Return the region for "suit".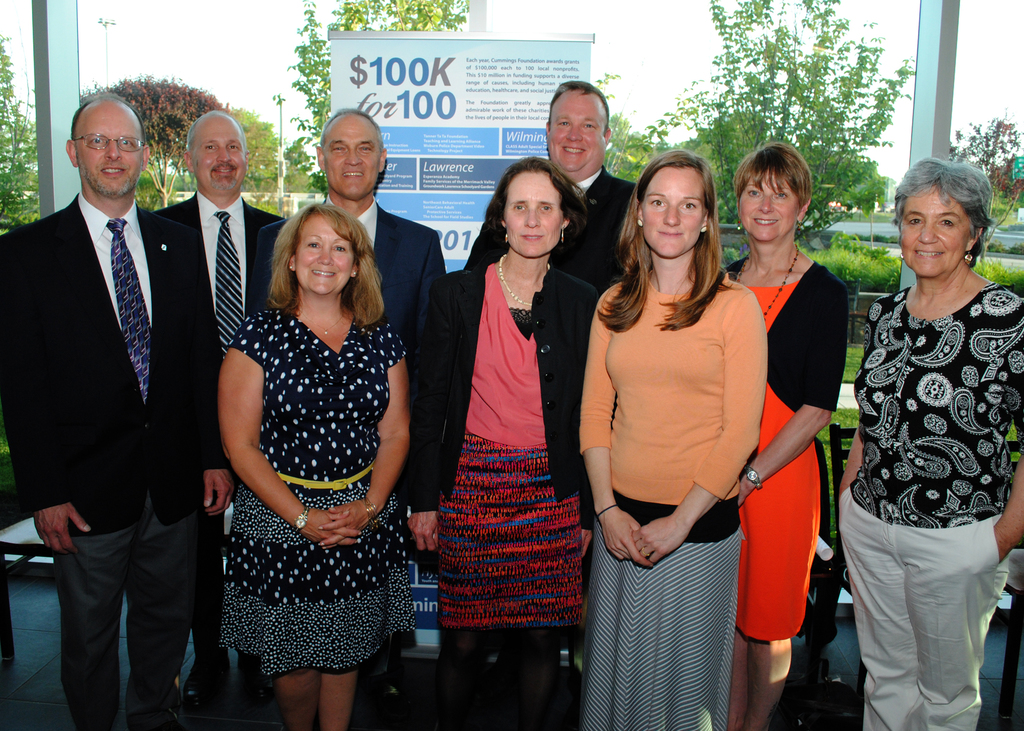
(463, 160, 640, 657).
